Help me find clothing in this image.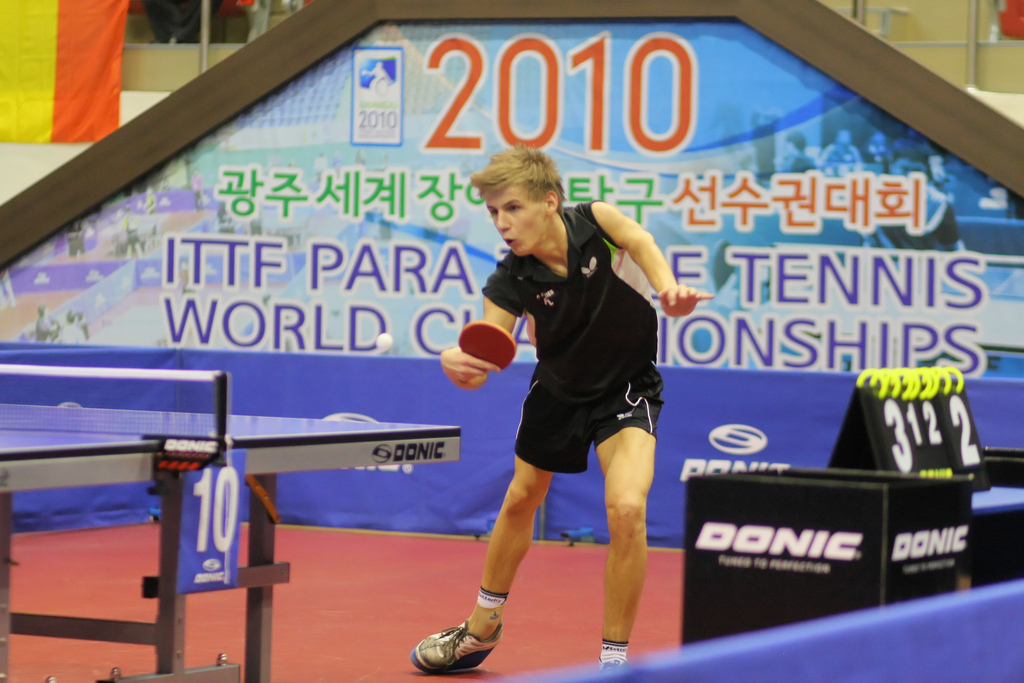
Found it: 489/188/668/508.
